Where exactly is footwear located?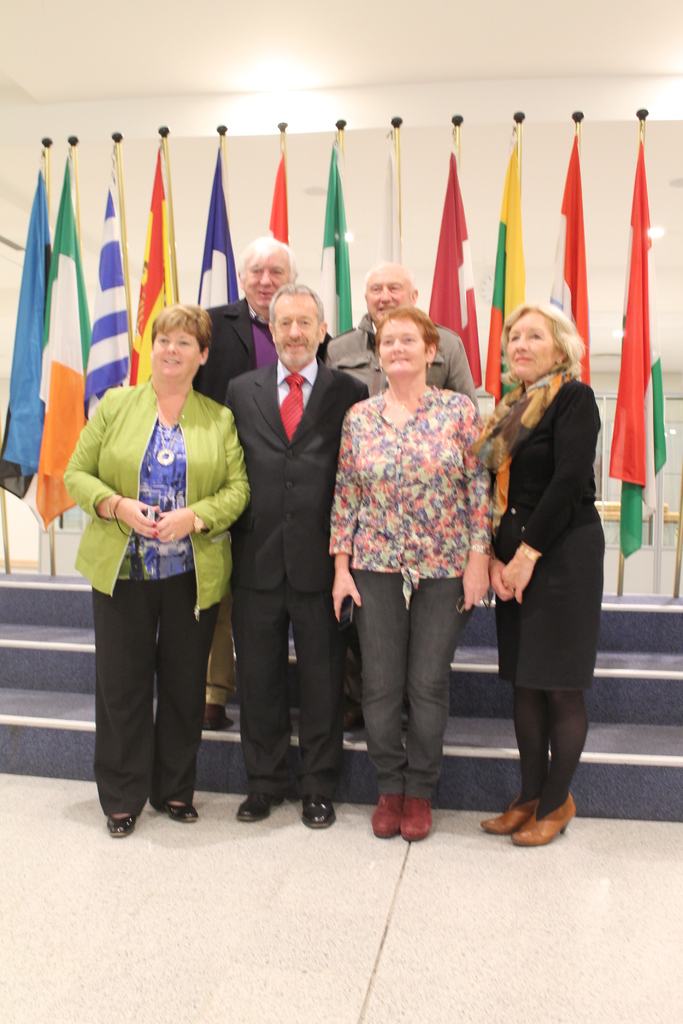
Its bounding box is left=302, top=794, right=338, bottom=828.
